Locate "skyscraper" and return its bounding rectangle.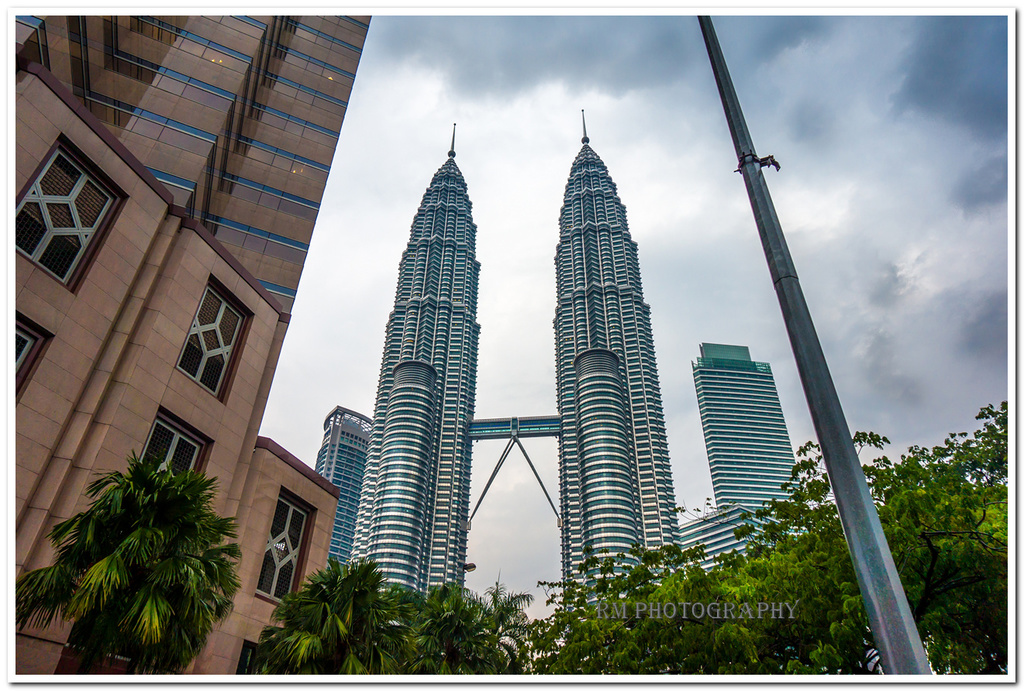
(left=554, top=95, right=682, bottom=627).
